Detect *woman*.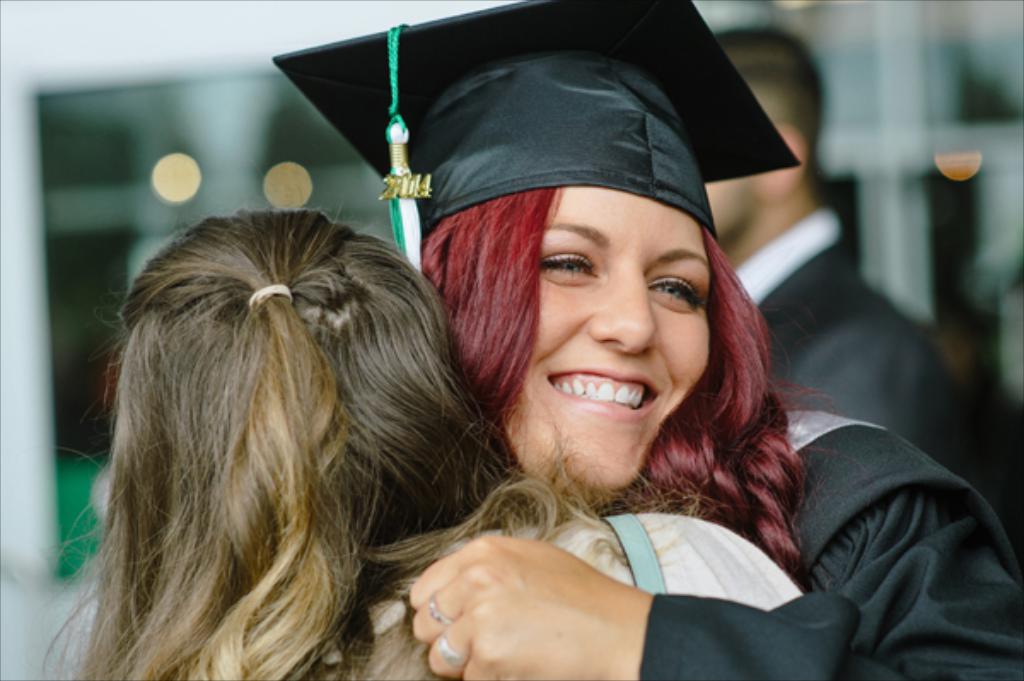
Detected at 22/205/800/679.
